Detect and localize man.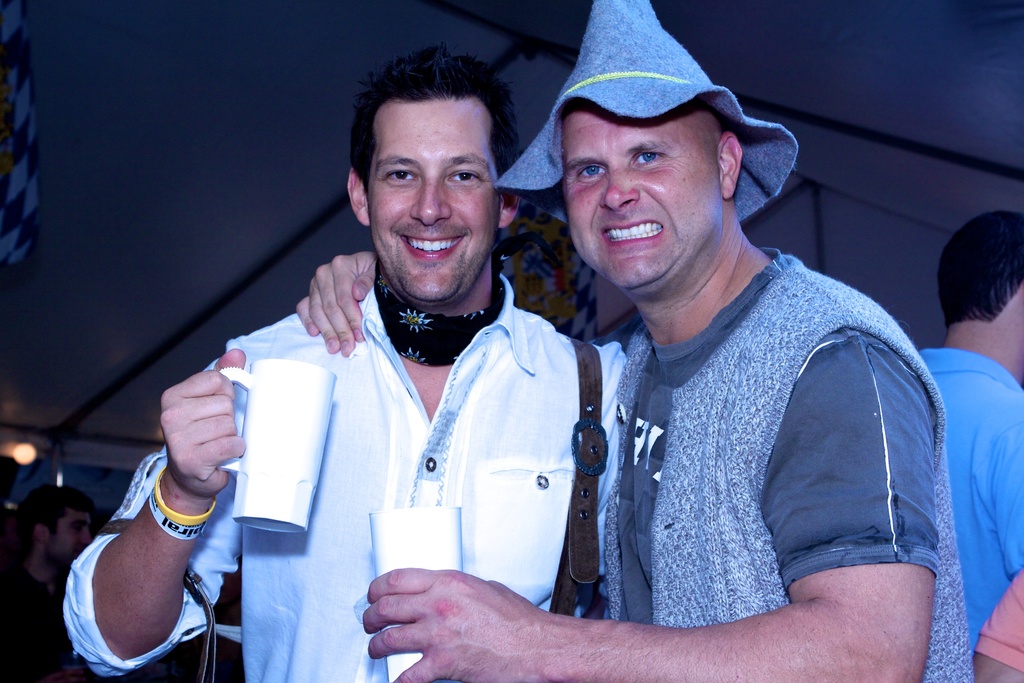
Localized at 913 211 1023 682.
